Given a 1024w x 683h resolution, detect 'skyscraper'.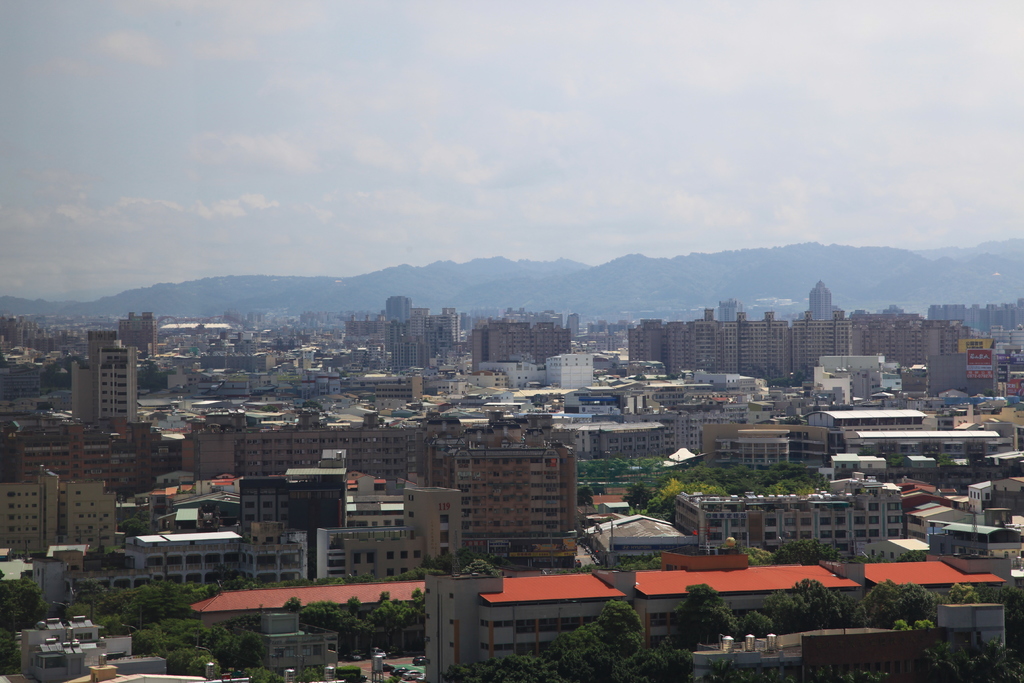
x1=382, y1=292, x2=414, y2=320.
